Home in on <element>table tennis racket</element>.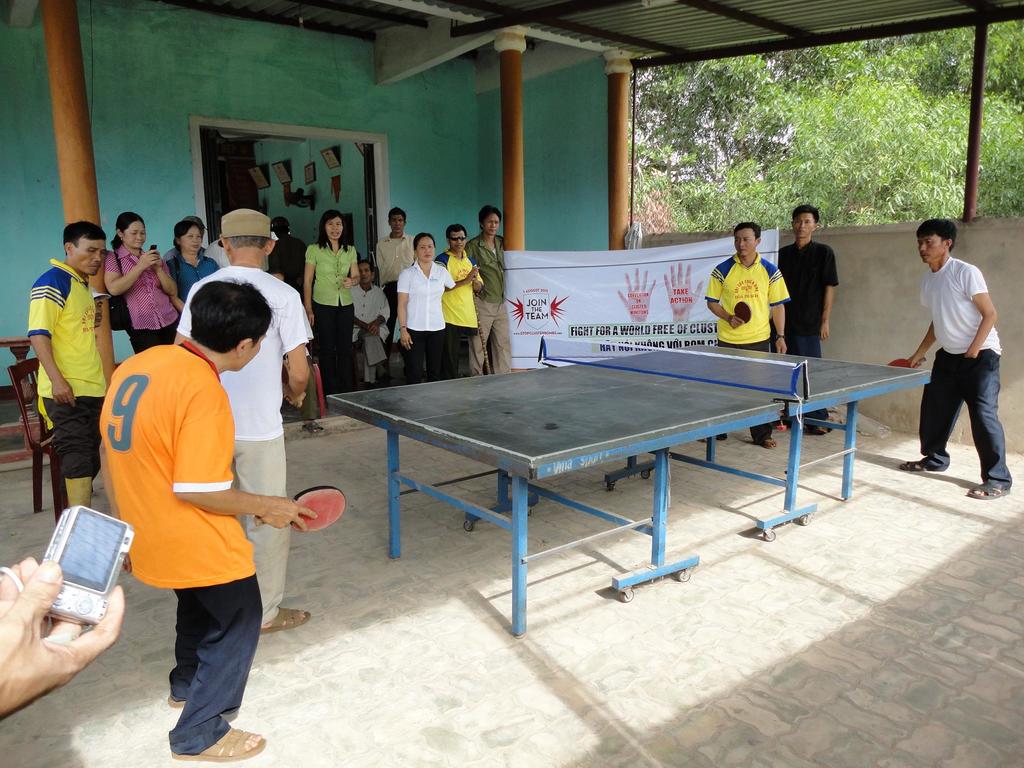
Homed in at 888/357/928/367.
